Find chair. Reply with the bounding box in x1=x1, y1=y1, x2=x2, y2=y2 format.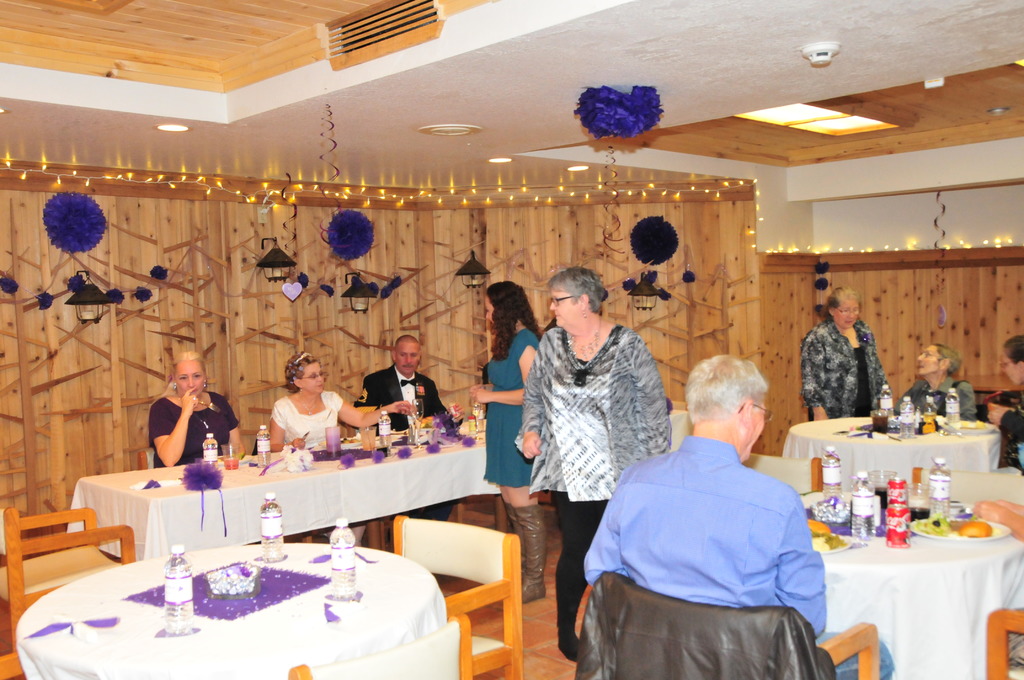
x1=985, y1=608, x2=1023, y2=679.
